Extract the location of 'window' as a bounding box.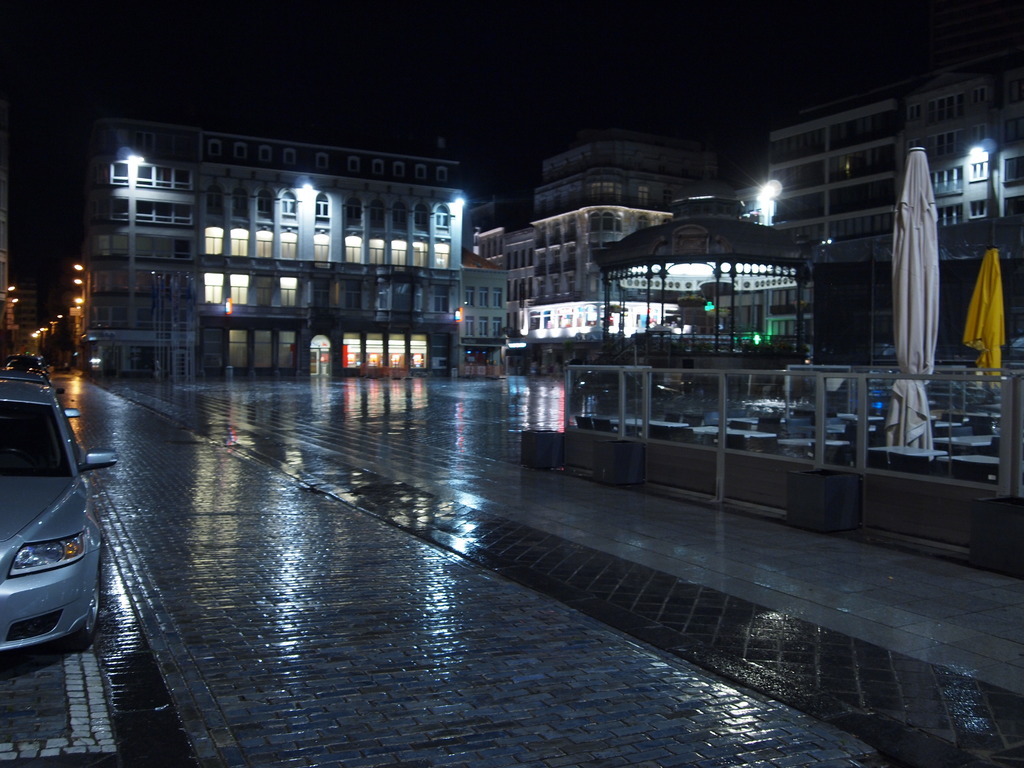
[left=531, top=310, right=540, bottom=331].
